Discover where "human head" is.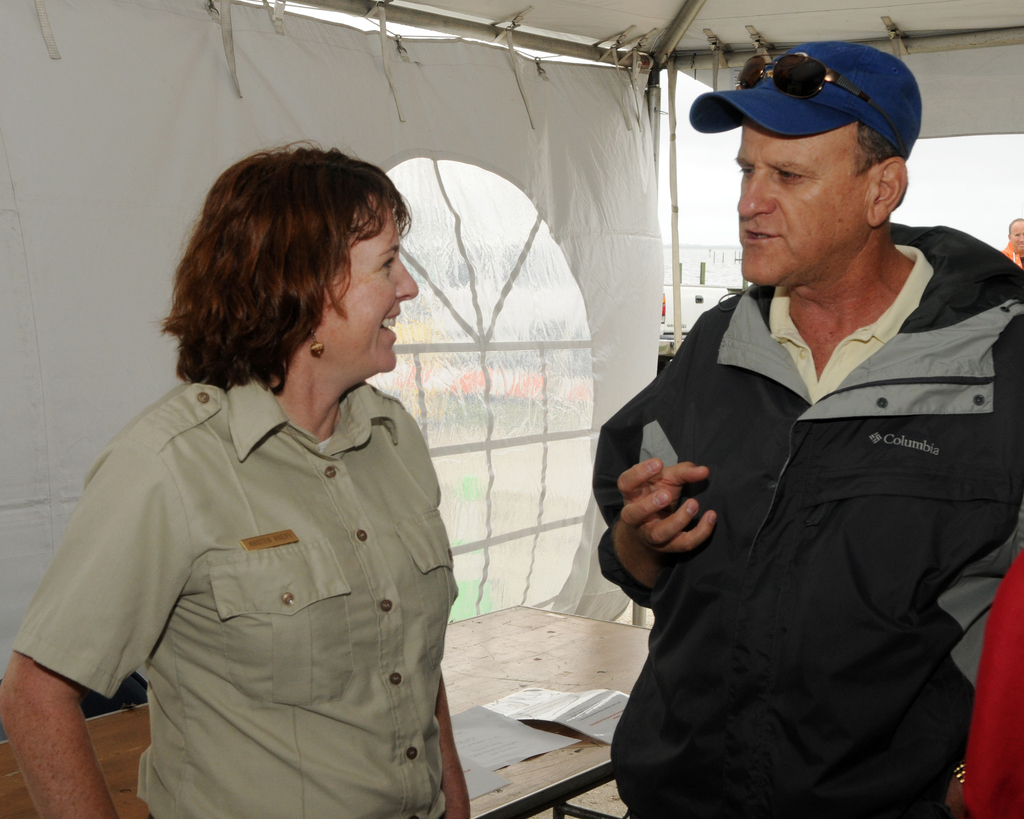
Discovered at 158 134 438 428.
